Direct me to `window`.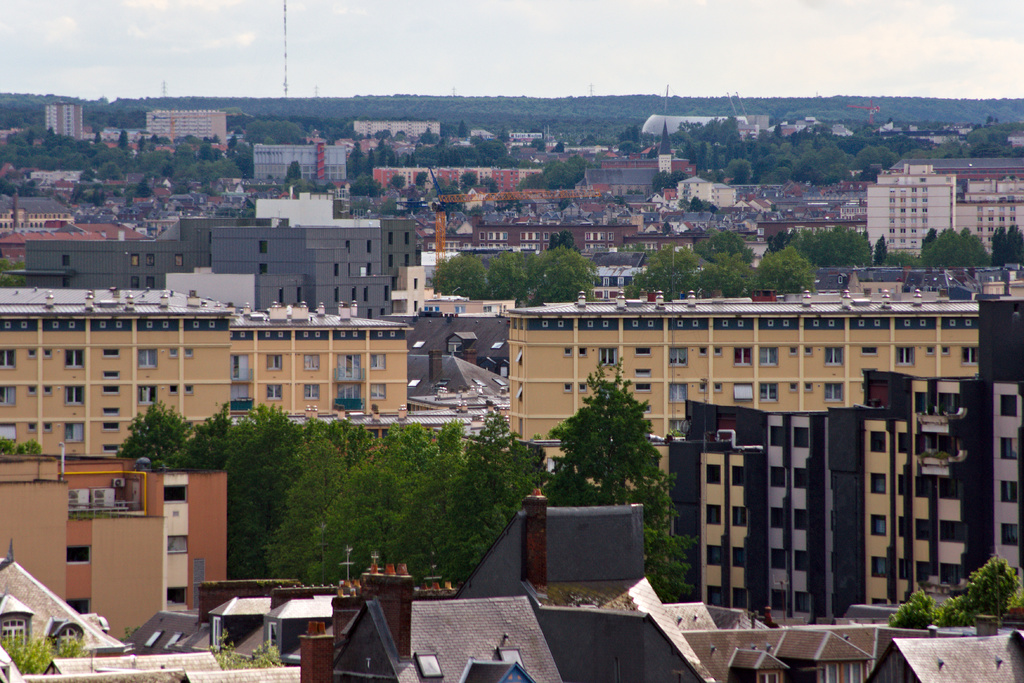
Direction: crop(102, 371, 122, 382).
